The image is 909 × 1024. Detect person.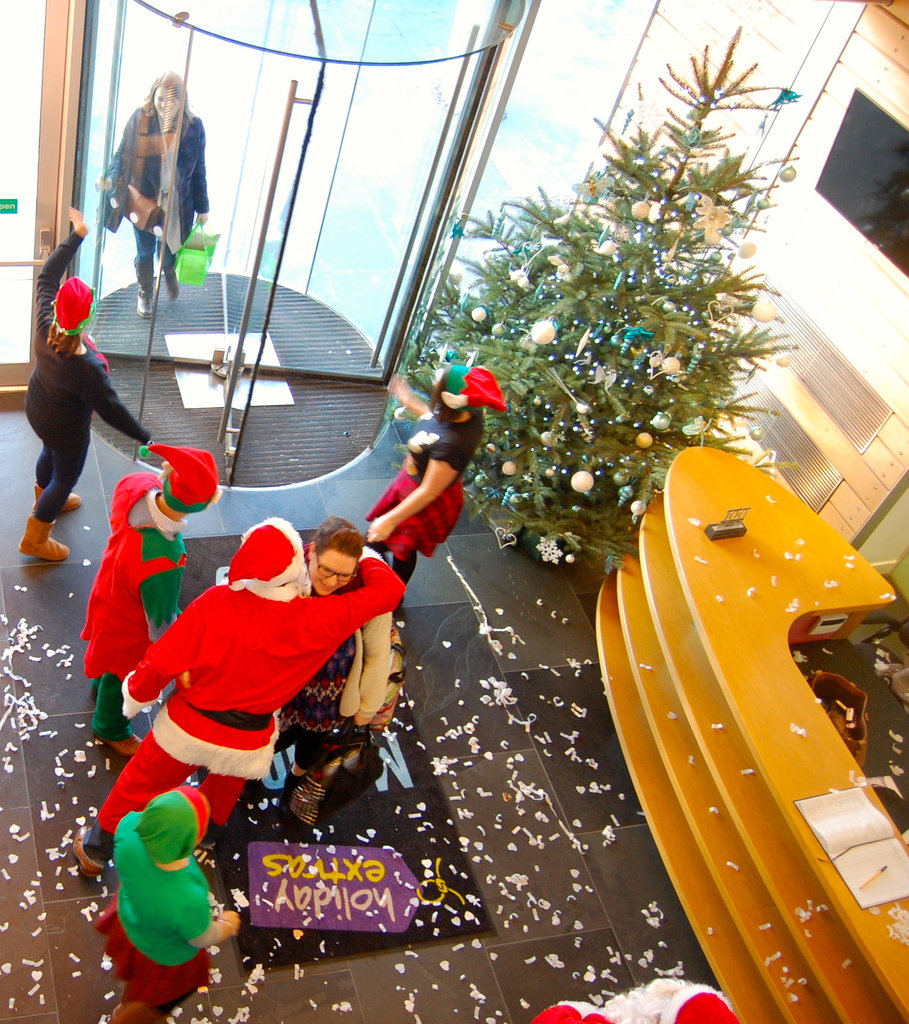
Detection: 364,372,510,622.
